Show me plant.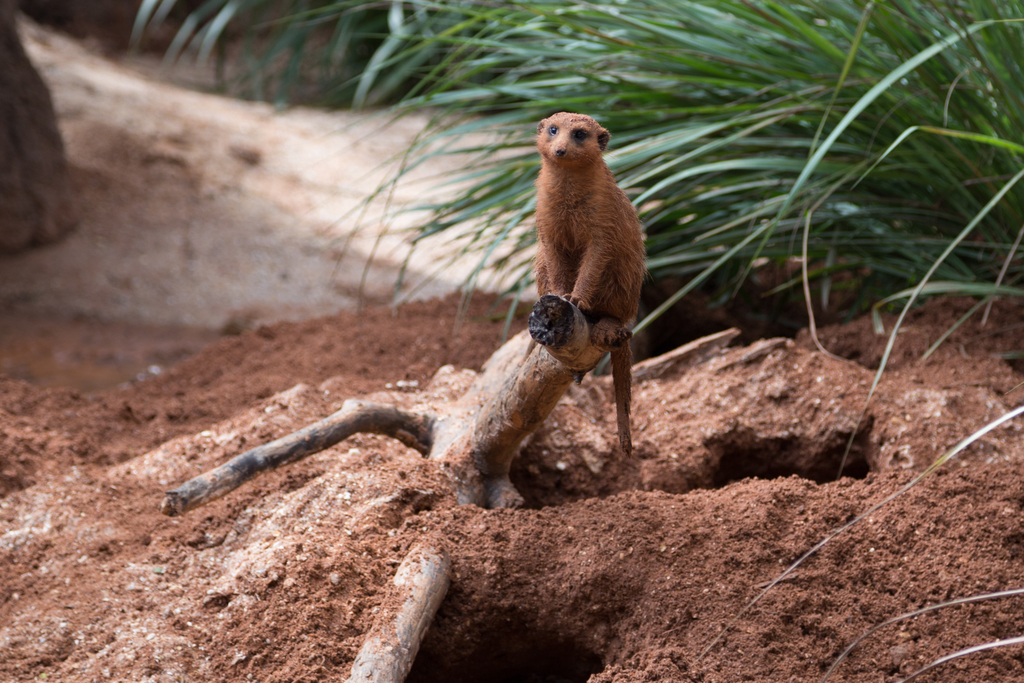
plant is here: <region>127, 0, 1023, 401</region>.
